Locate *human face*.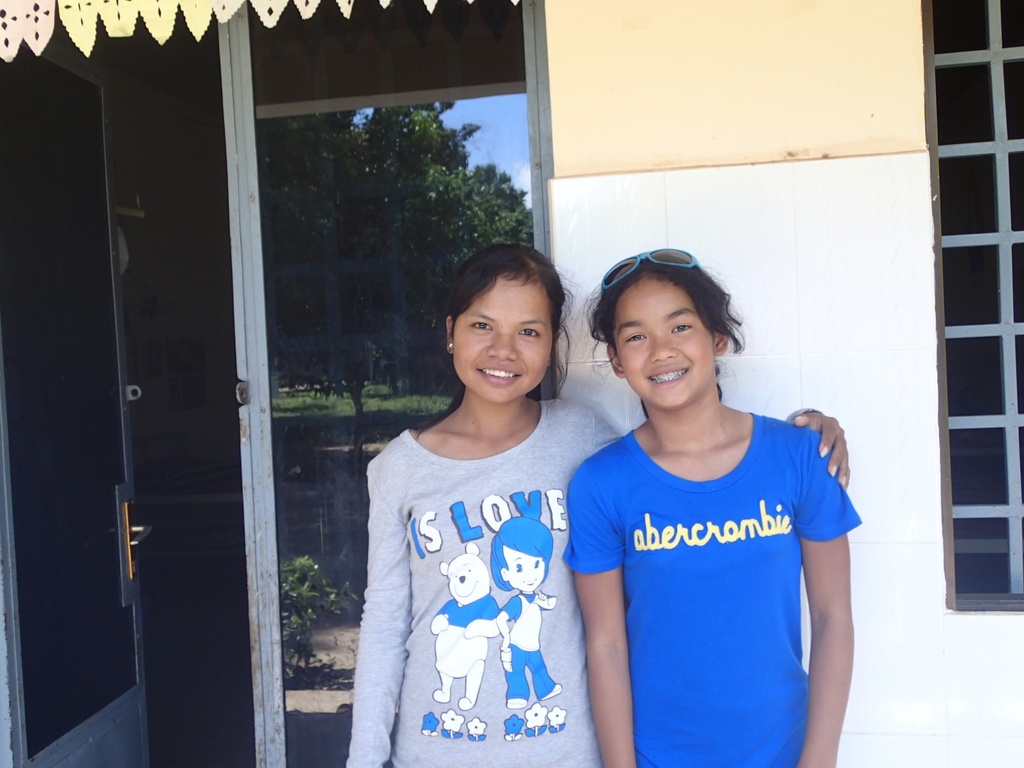
Bounding box: 452 276 551 404.
